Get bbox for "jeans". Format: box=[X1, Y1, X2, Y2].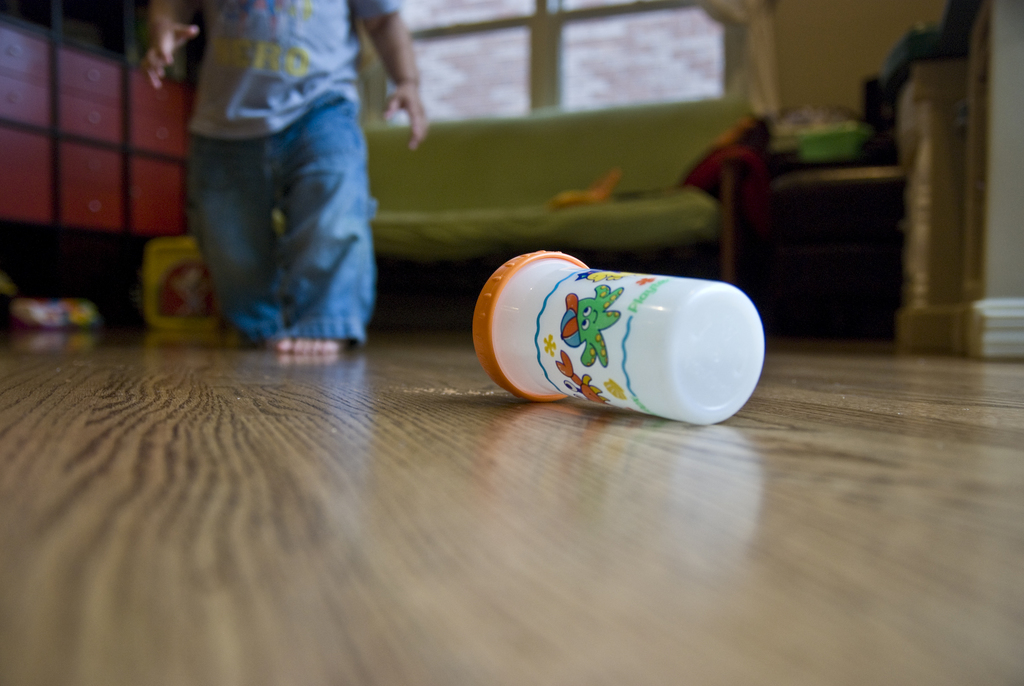
box=[163, 70, 399, 357].
